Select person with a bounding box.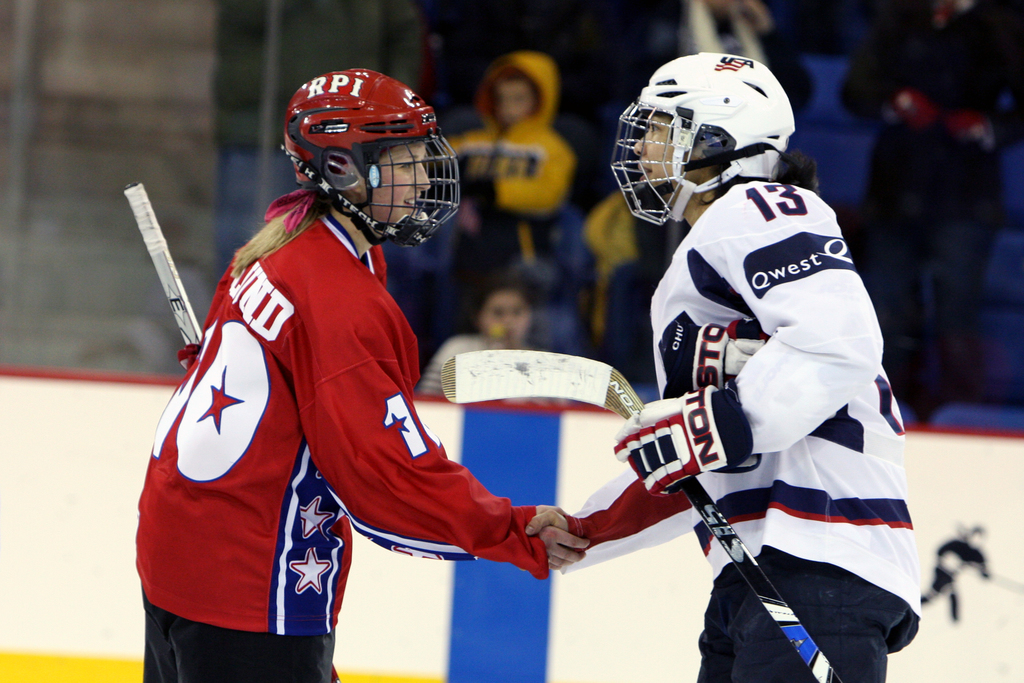
region(419, 270, 545, 395).
